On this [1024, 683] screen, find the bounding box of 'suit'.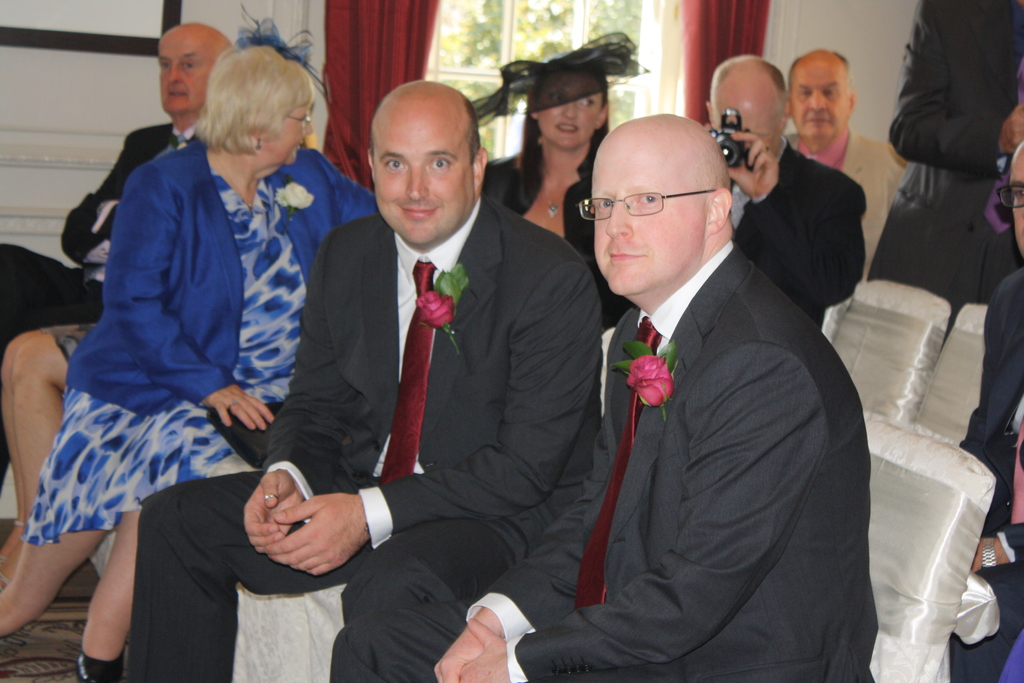
Bounding box: 123/188/602/682.
